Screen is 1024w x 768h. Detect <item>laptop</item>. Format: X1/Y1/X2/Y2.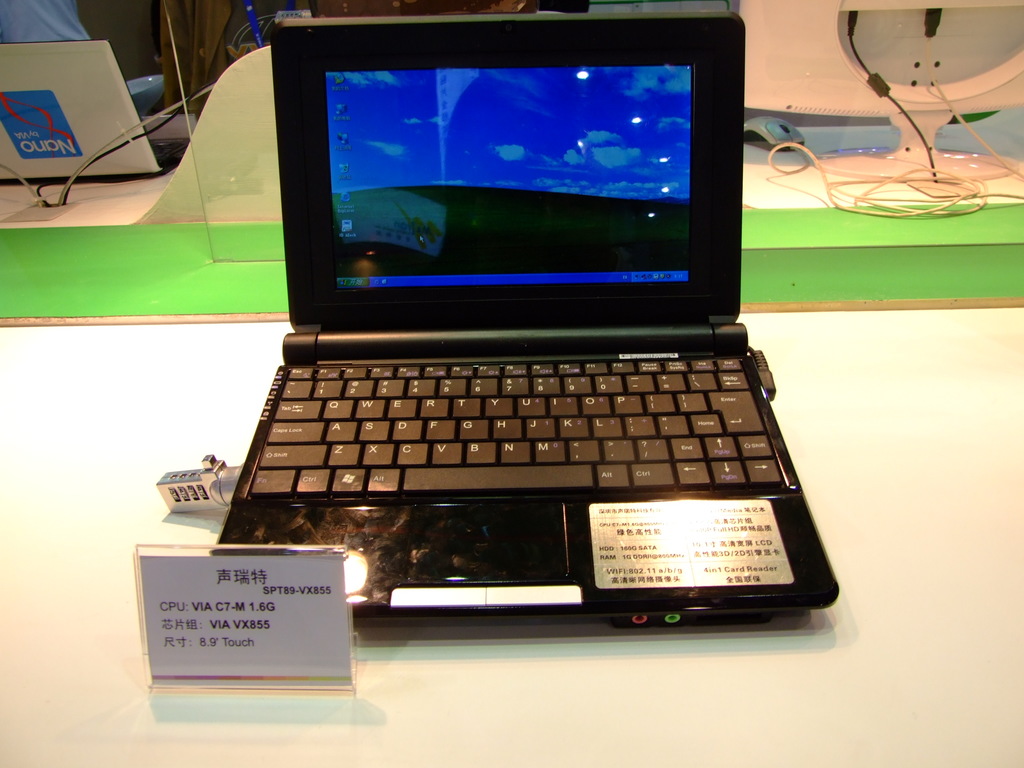
214/9/838/630.
